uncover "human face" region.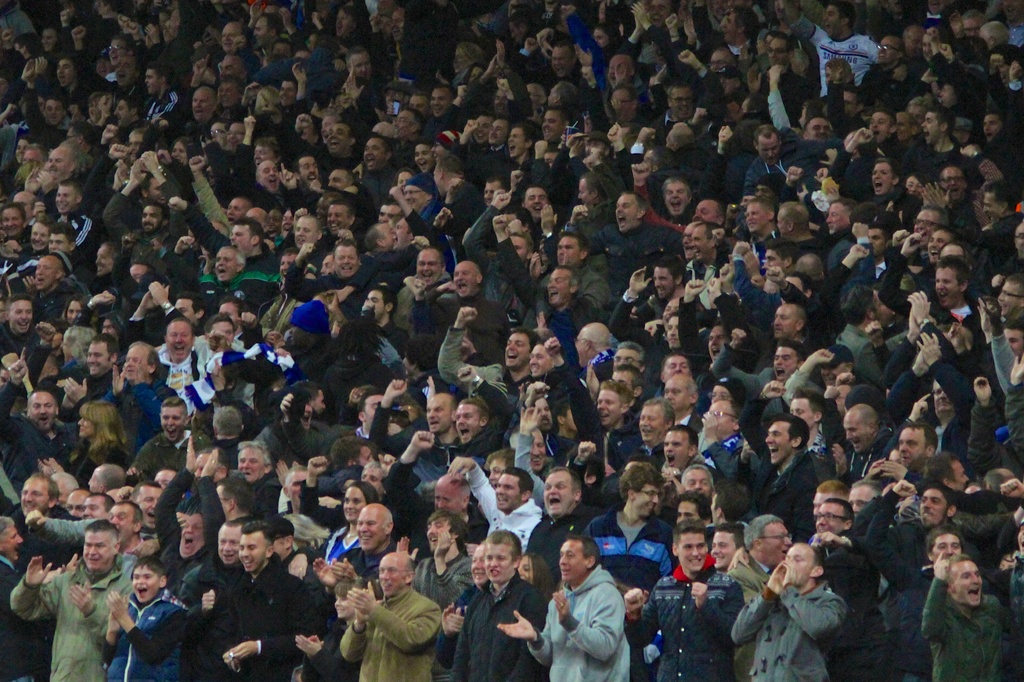
Uncovered: rect(709, 494, 719, 526).
